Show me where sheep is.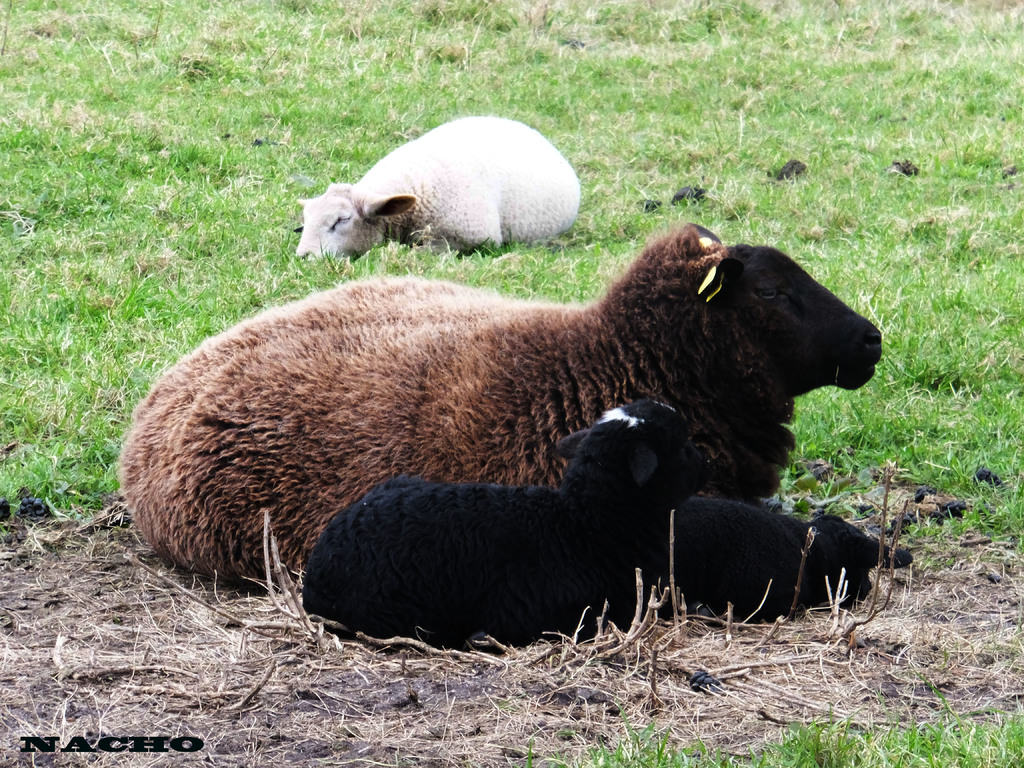
sheep is at left=674, top=503, right=913, bottom=621.
